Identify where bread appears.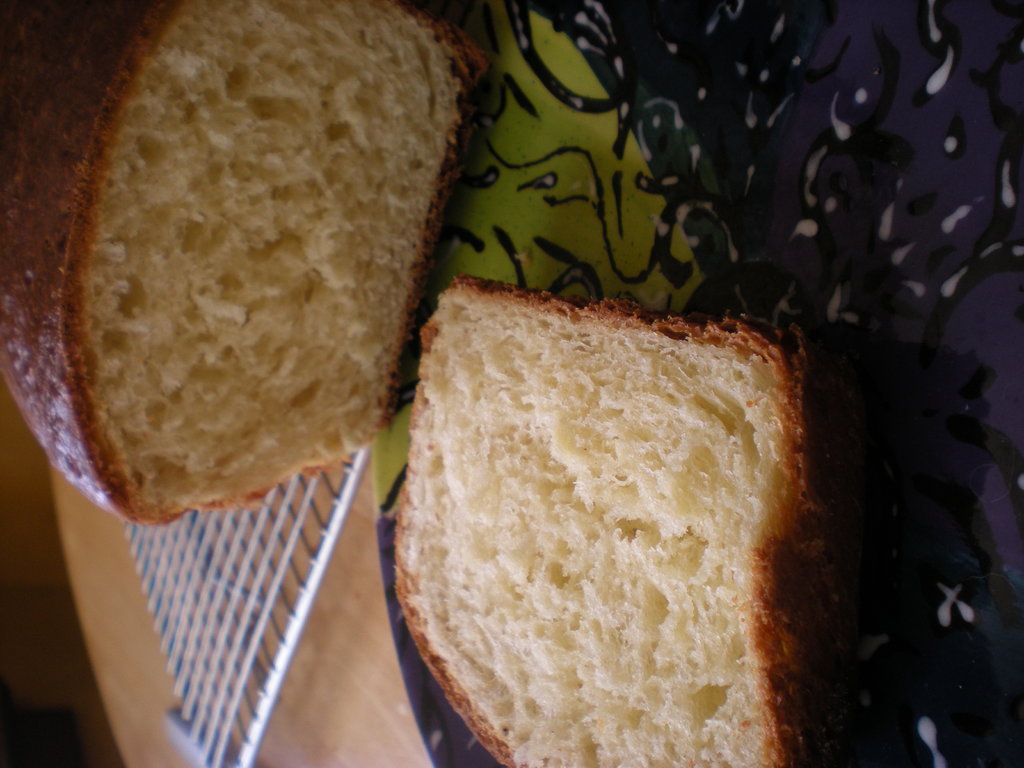
Appears at x1=0 y1=0 x2=492 y2=529.
